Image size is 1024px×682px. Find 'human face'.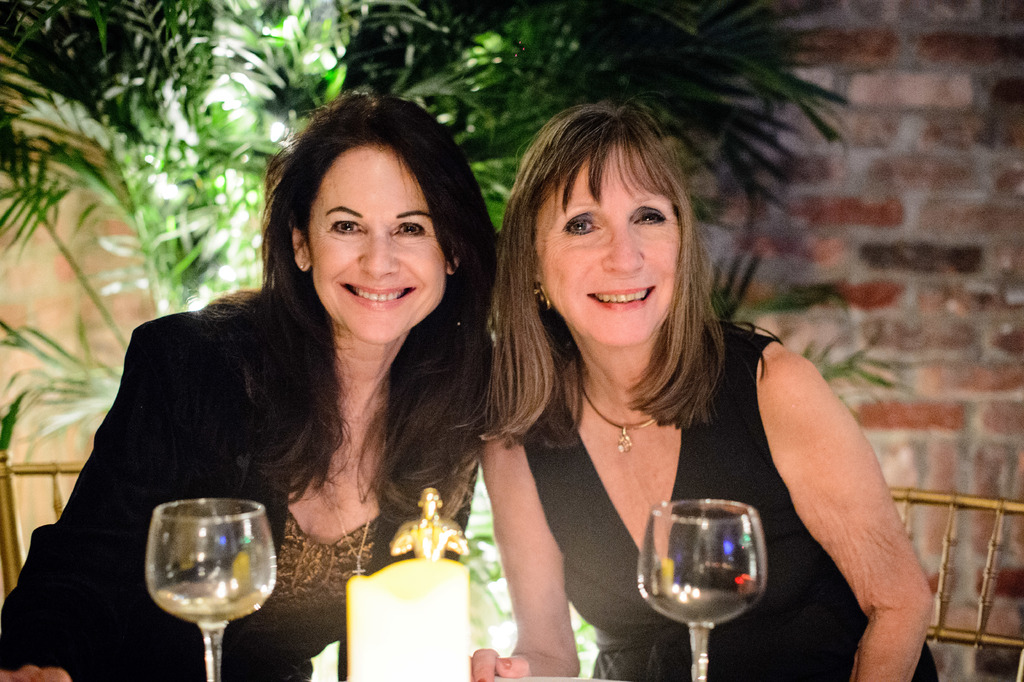
(538, 137, 685, 346).
